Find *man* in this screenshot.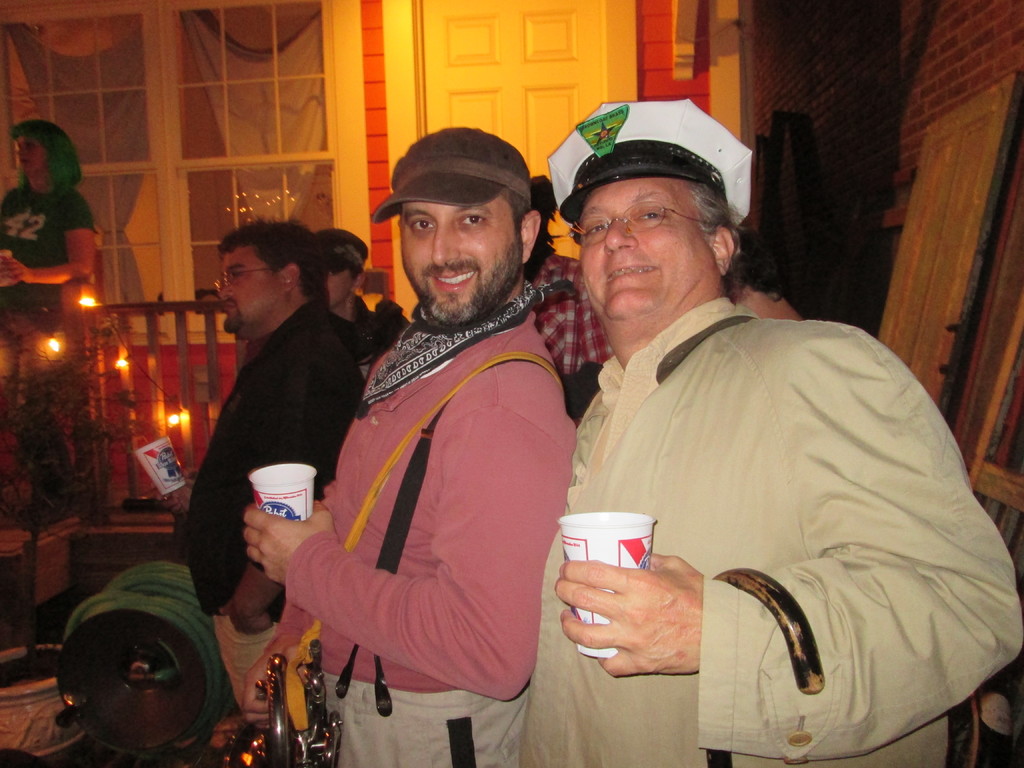
The bounding box for *man* is select_region(527, 172, 613, 388).
